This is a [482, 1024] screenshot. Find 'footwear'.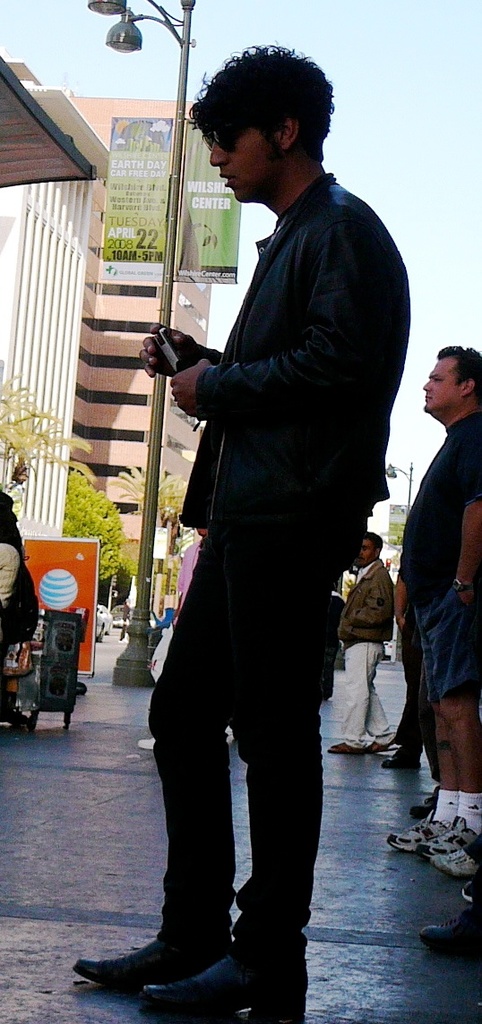
Bounding box: crop(422, 912, 481, 958).
